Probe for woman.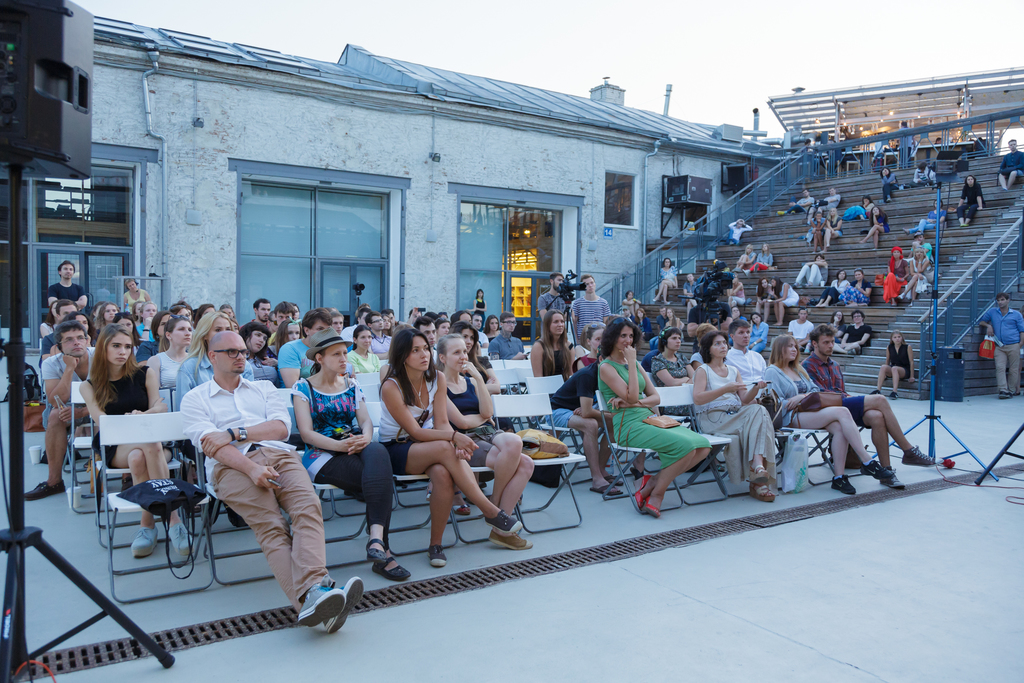
Probe result: bbox=(348, 324, 384, 377).
